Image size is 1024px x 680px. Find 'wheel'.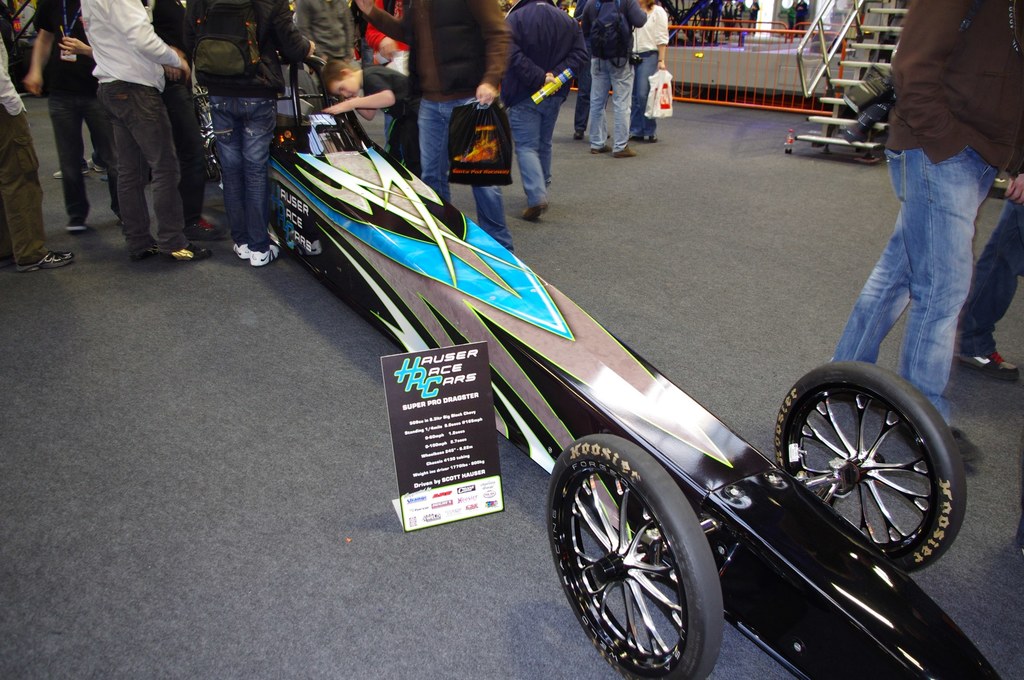
[548,435,723,679].
